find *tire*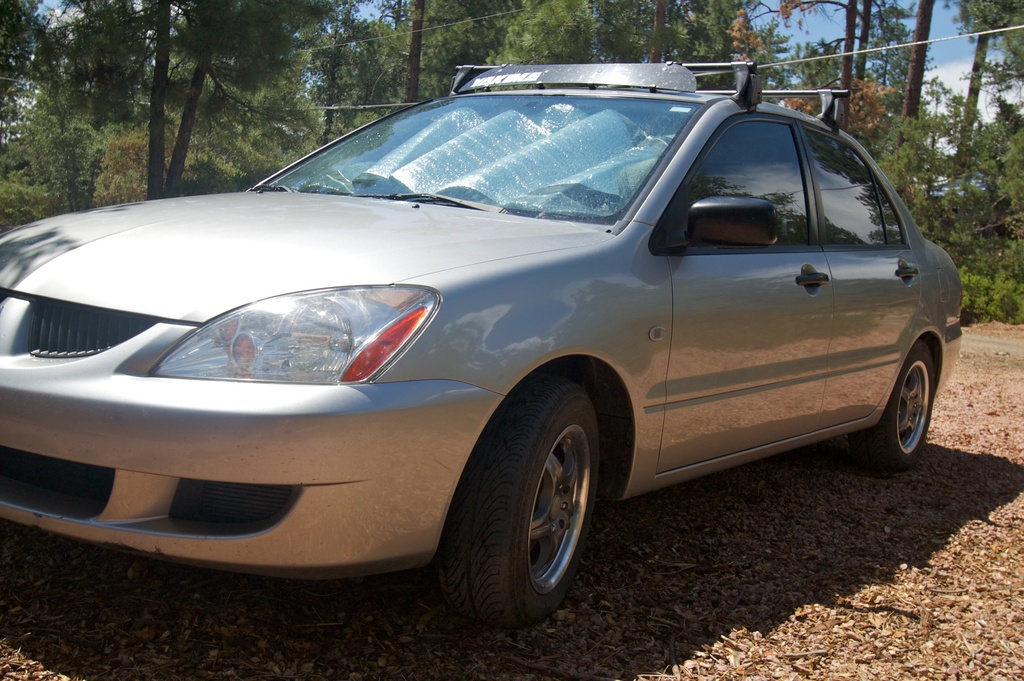
detection(443, 386, 620, 636)
